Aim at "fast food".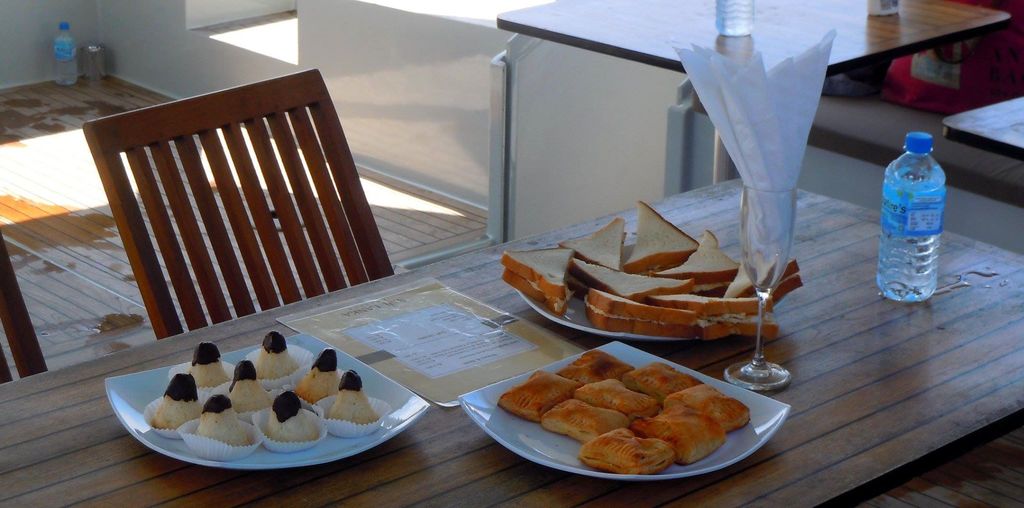
Aimed at {"left": 477, "top": 342, "right": 751, "bottom": 465}.
